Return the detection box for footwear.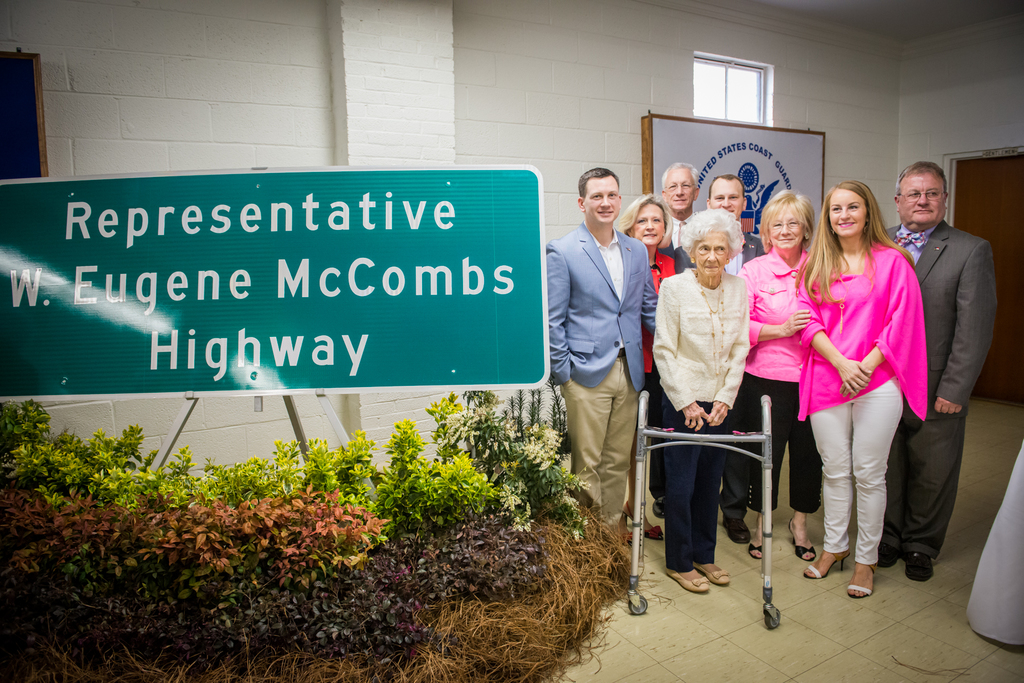
<region>723, 519, 751, 545</region>.
